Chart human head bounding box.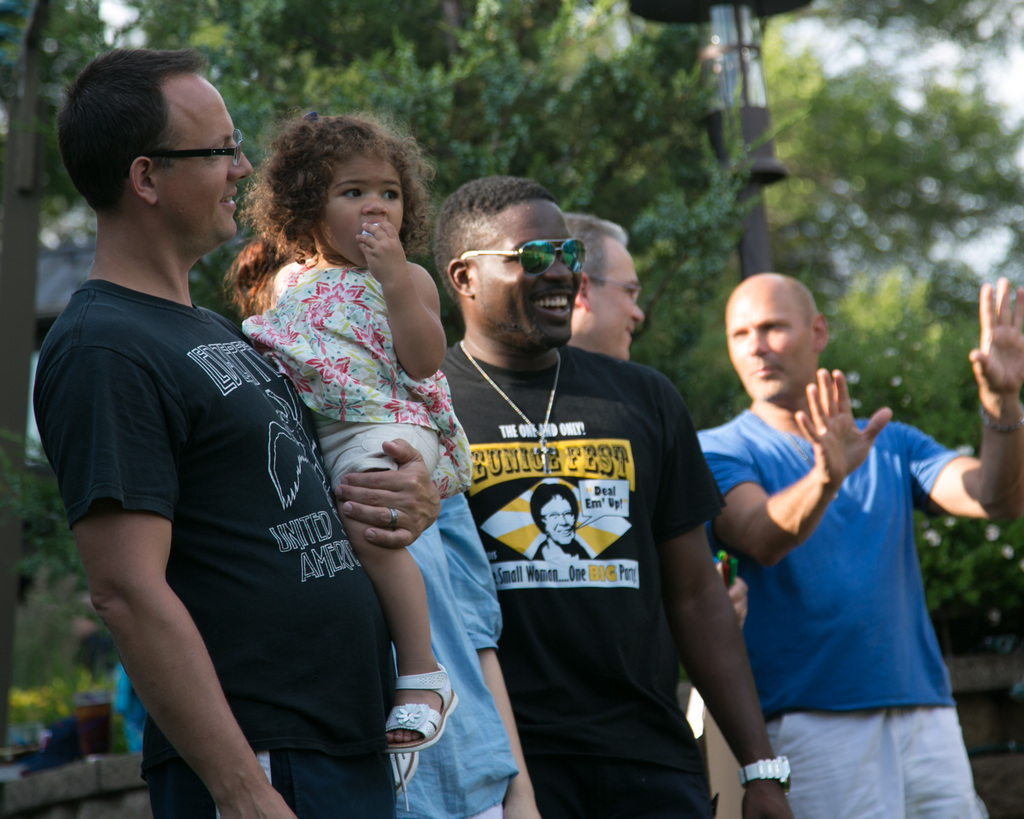
Charted: detection(726, 271, 830, 402).
